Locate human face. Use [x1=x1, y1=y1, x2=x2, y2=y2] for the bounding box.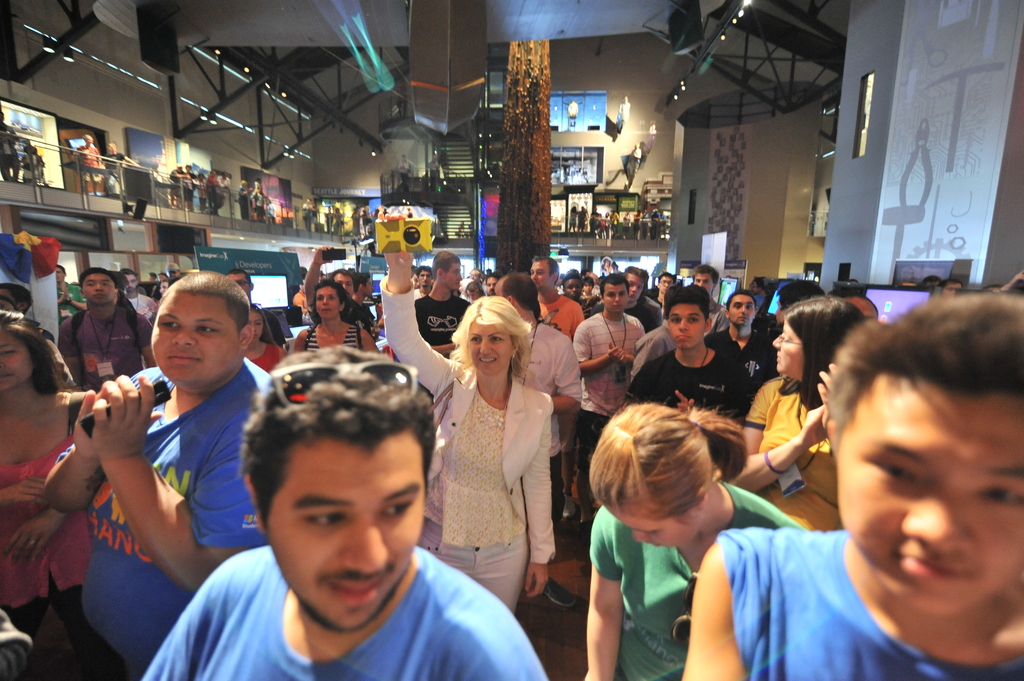
[x1=485, y1=280, x2=501, y2=294].
